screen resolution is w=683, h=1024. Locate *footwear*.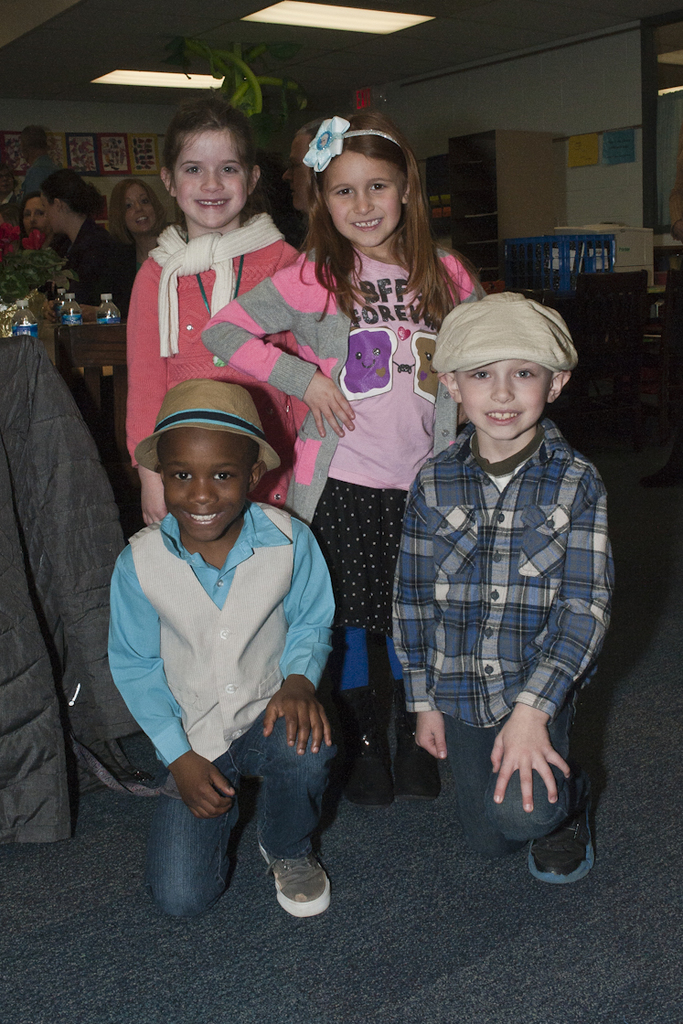
x1=530 y1=762 x2=599 y2=885.
